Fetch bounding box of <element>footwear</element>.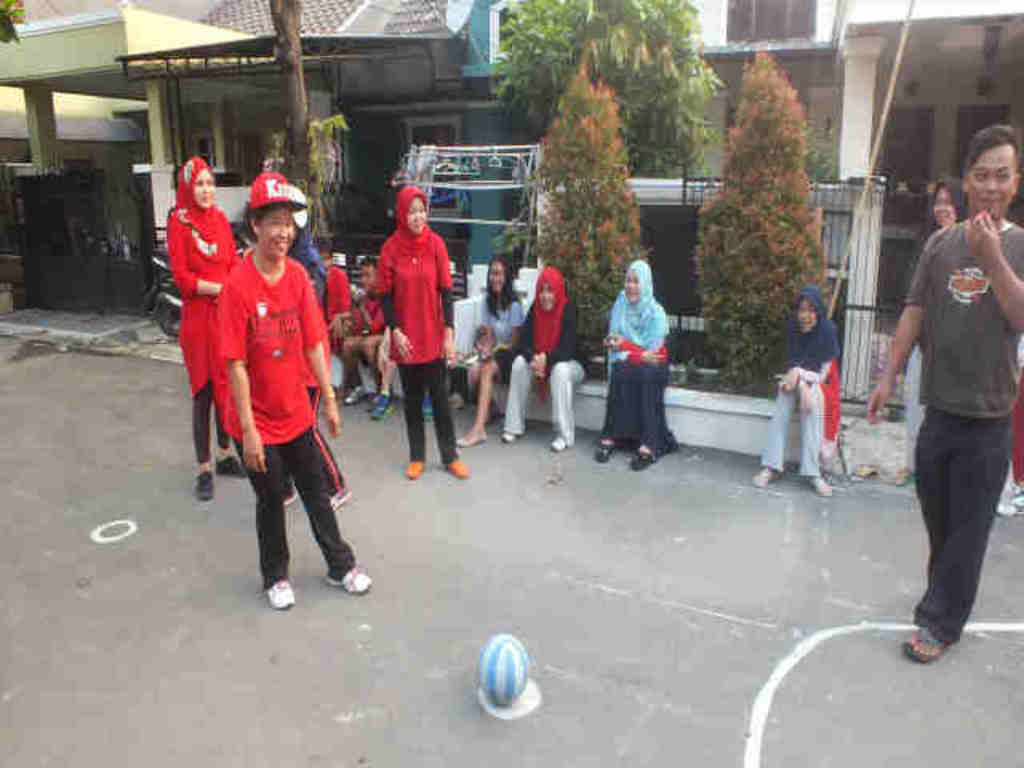
Bbox: <region>280, 488, 298, 512</region>.
